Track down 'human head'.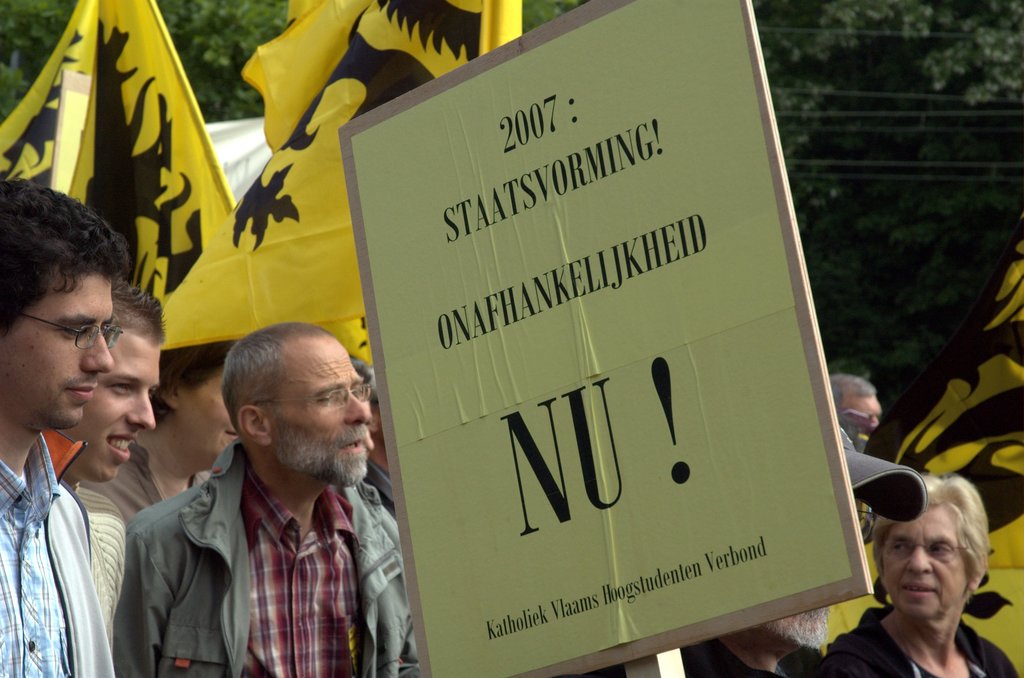
Tracked to BBox(0, 179, 111, 433).
